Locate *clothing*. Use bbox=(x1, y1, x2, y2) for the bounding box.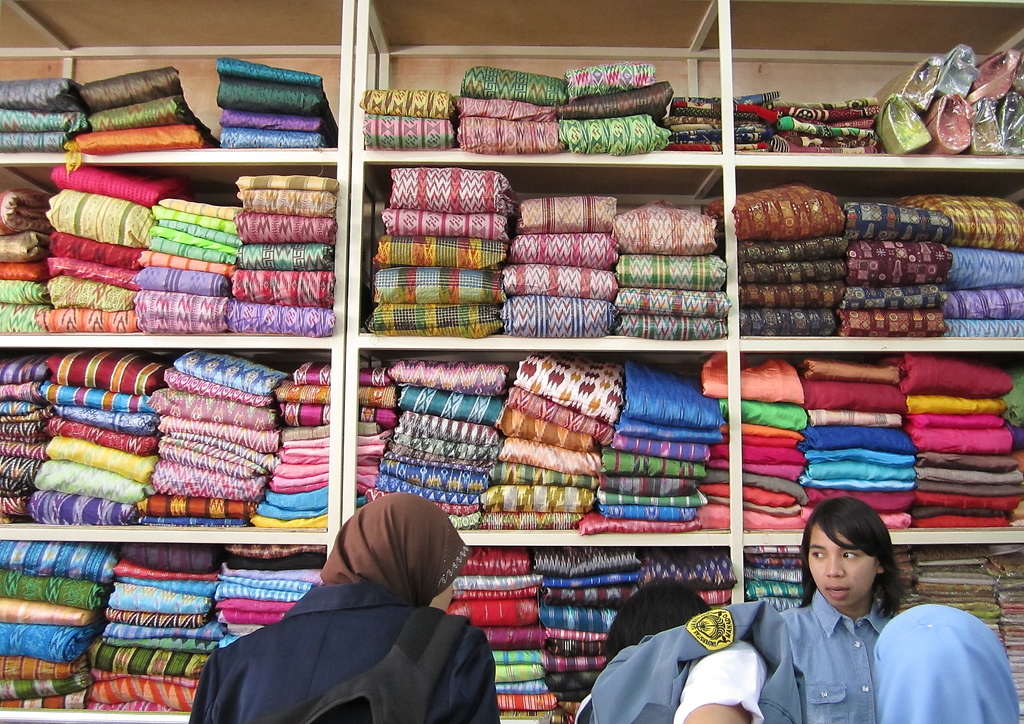
bbox=(0, 65, 216, 154).
